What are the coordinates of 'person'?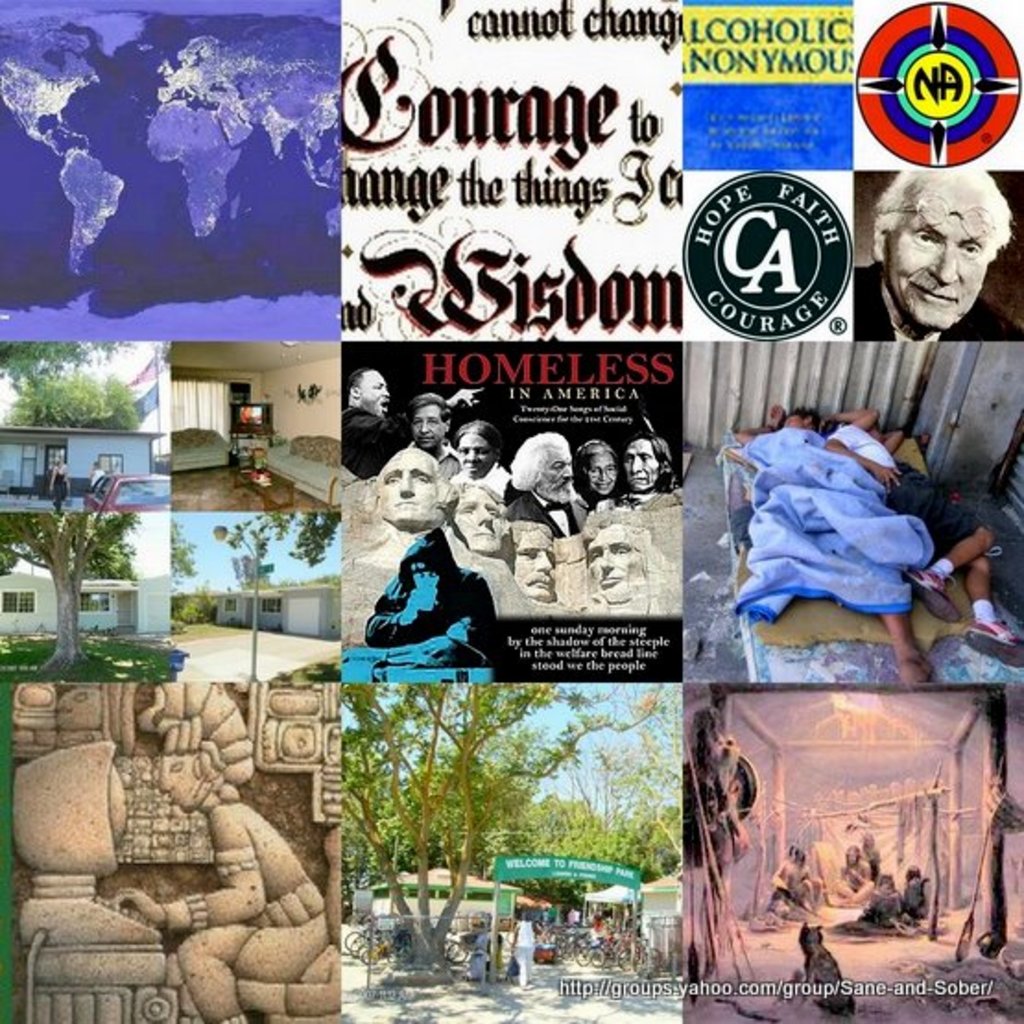
box=[511, 908, 537, 991].
